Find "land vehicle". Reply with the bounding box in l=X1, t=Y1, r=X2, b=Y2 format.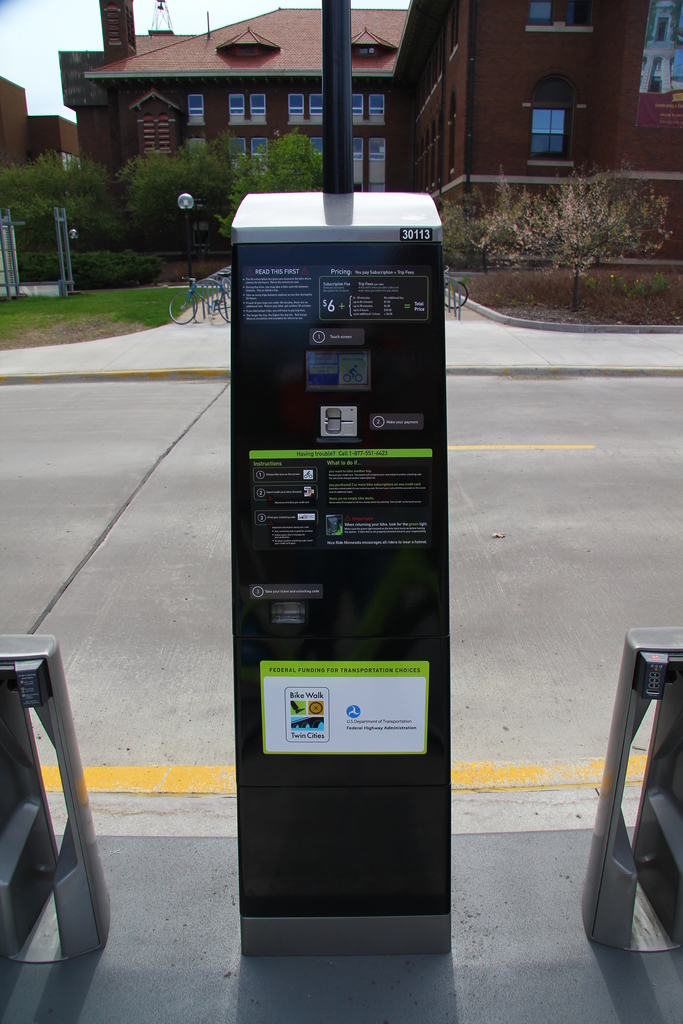
l=168, t=266, r=235, b=321.
